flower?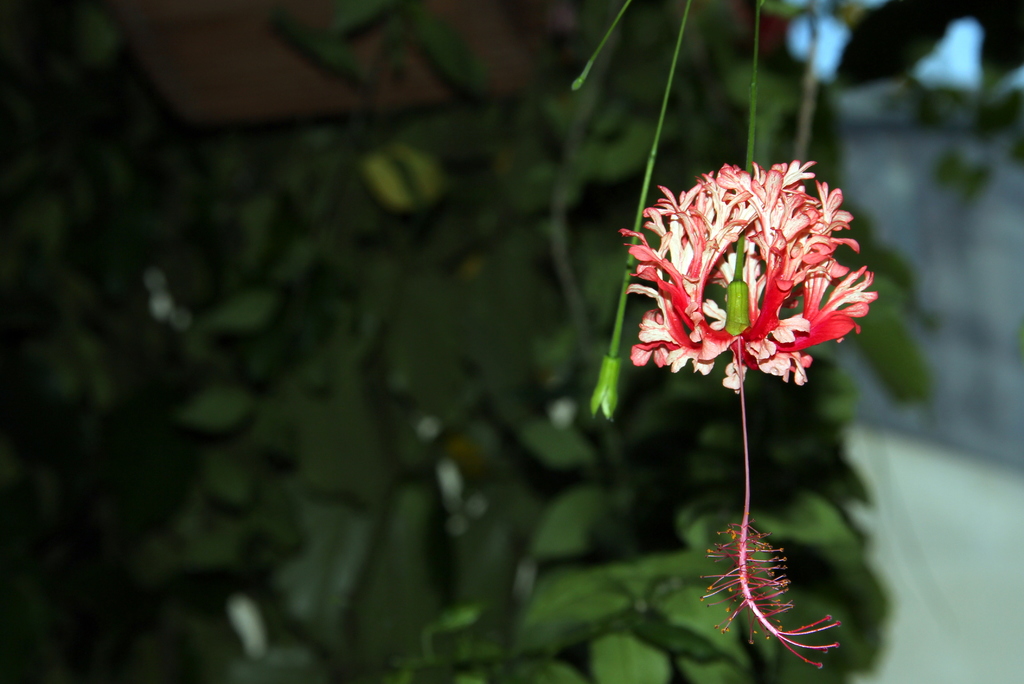
(x1=616, y1=163, x2=887, y2=683)
